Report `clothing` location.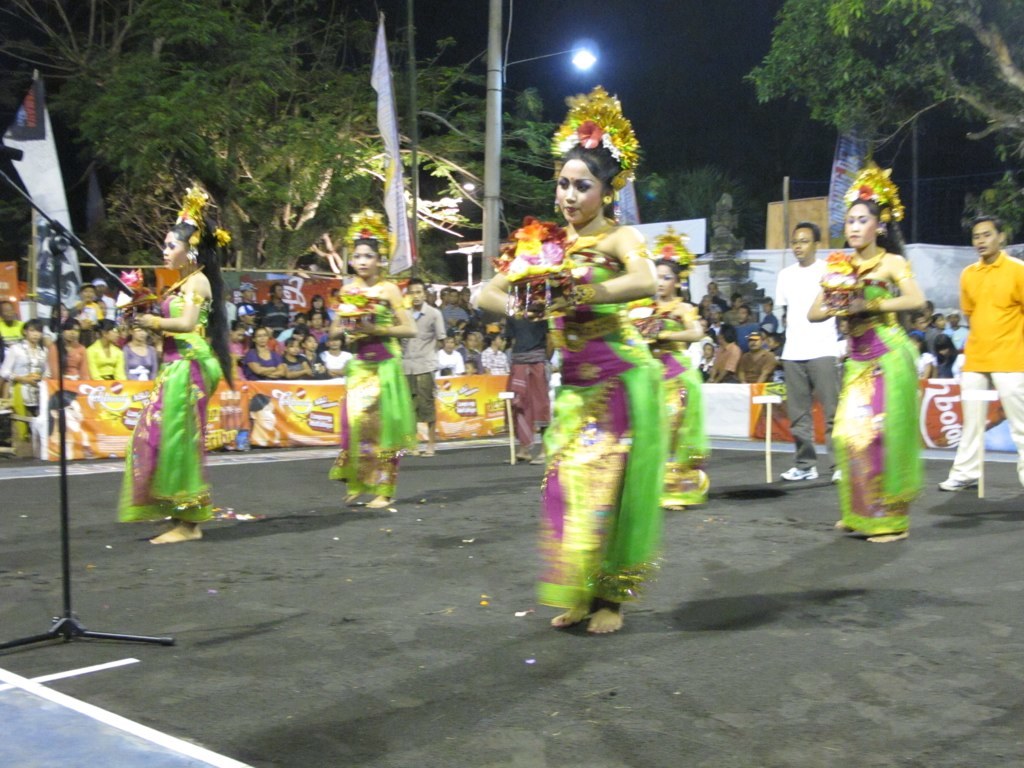
Report: <region>503, 305, 549, 455</region>.
